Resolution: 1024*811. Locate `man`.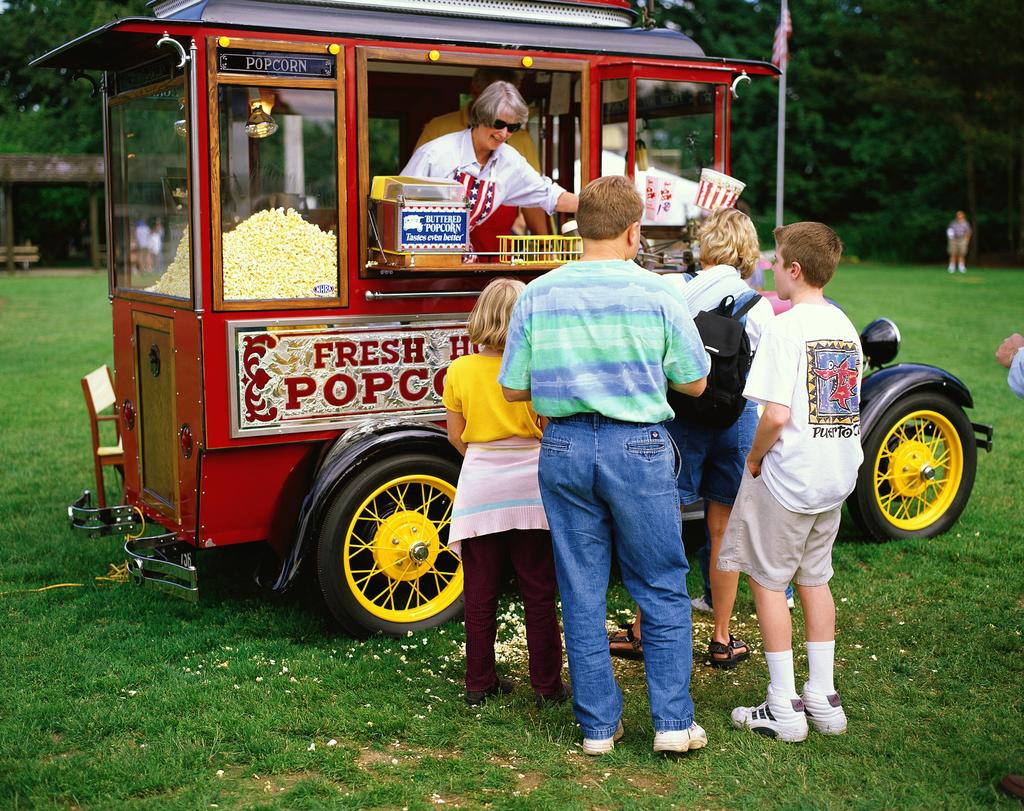
[x1=410, y1=65, x2=562, y2=271].
